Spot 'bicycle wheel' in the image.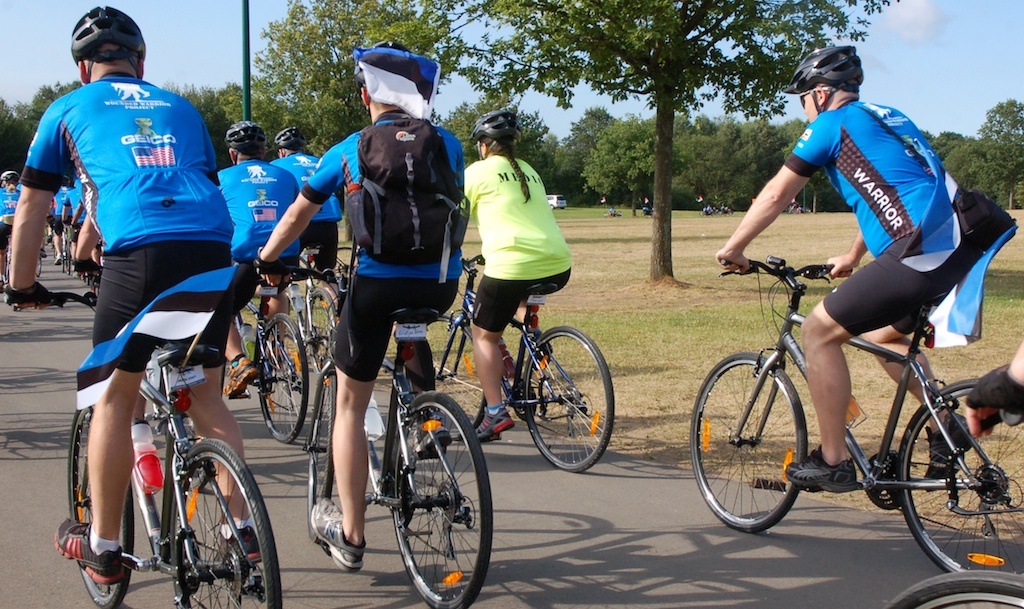
'bicycle wheel' found at bbox(378, 400, 479, 604).
